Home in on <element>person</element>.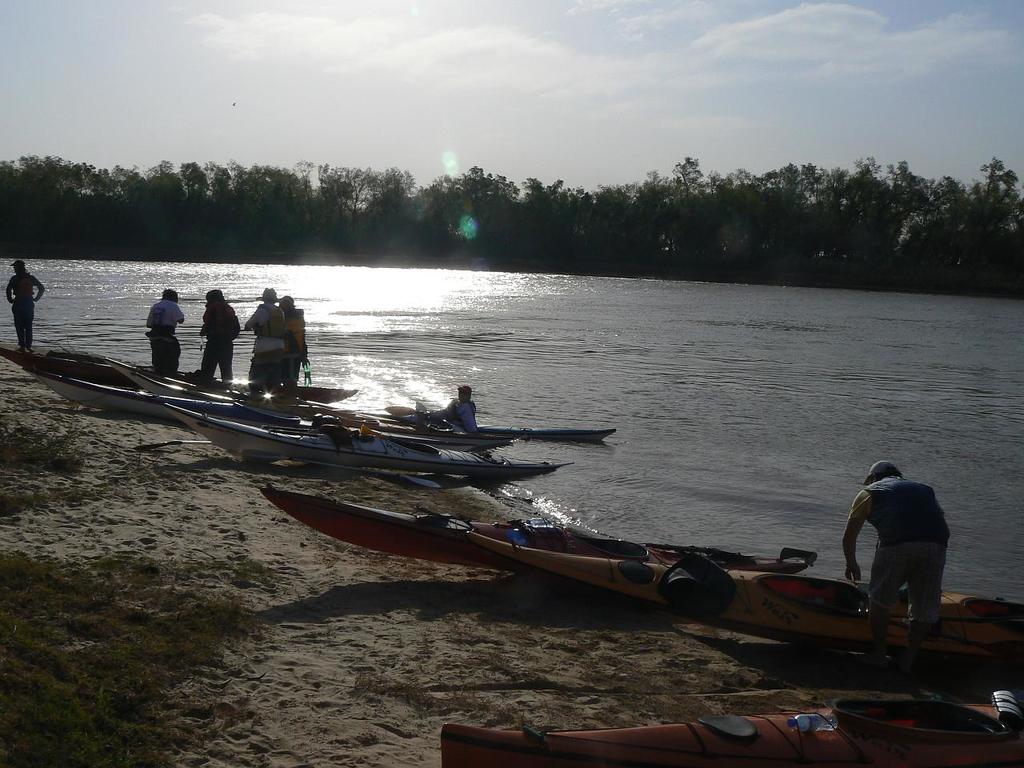
Homed in at BBox(6, 260, 46, 354).
